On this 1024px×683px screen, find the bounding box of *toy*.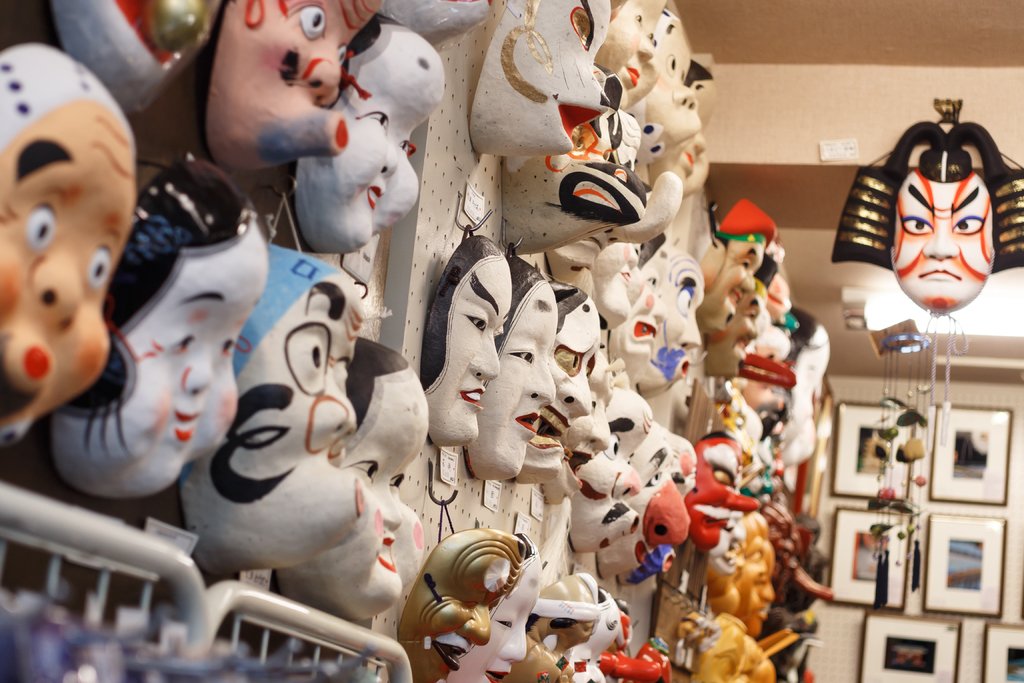
Bounding box: crop(607, 418, 694, 587).
